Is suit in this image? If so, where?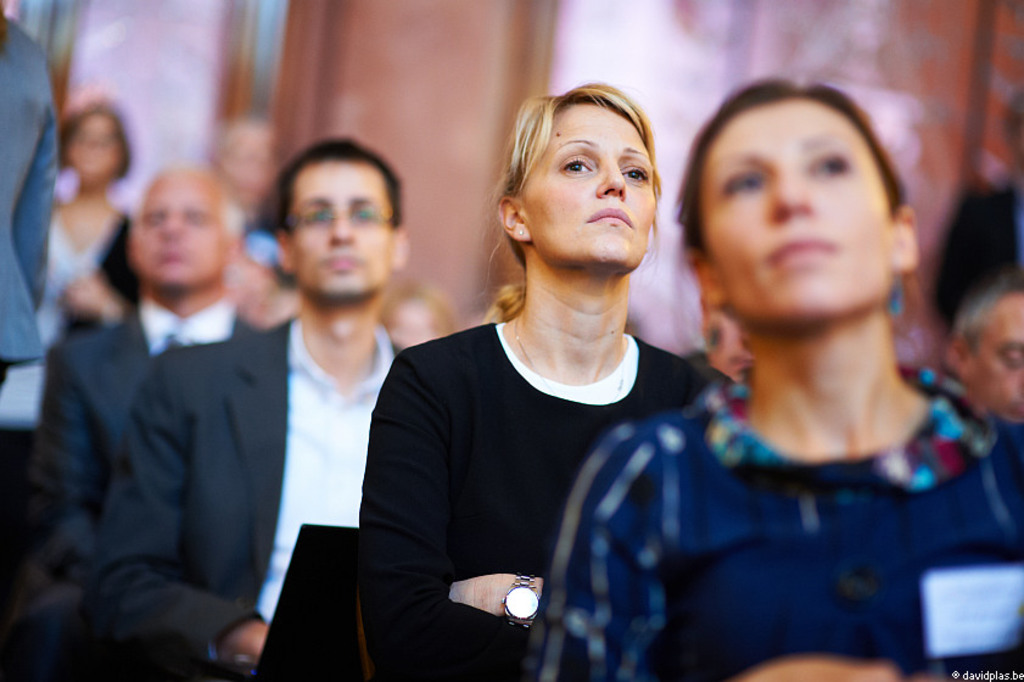
Yes, at (80,318,402,670).
